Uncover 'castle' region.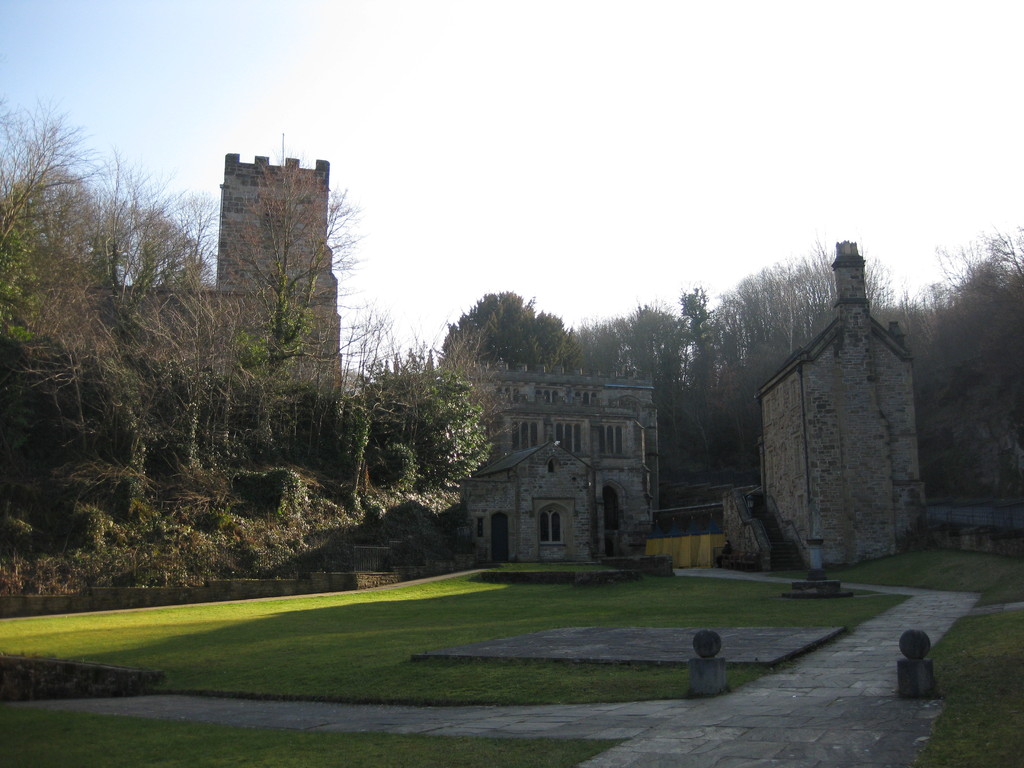
Uncovered: (left=755, top=243, right=916, bottom=573).
